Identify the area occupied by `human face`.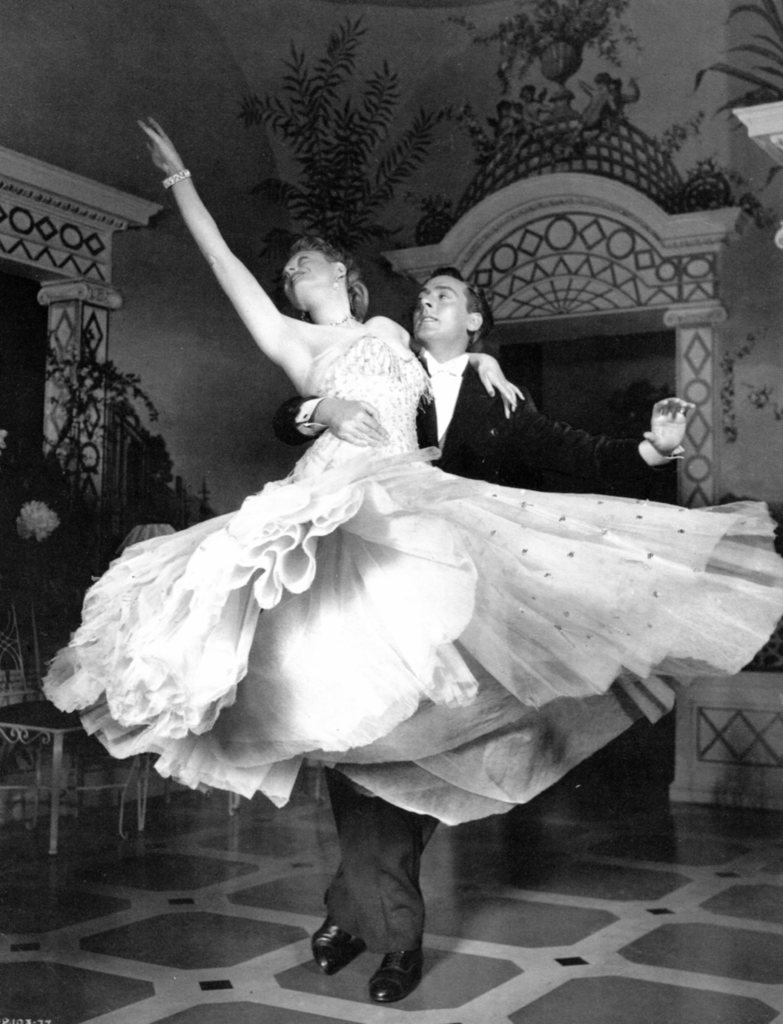
Area: [x1=279, y1=246, x2=334, y2=300].
